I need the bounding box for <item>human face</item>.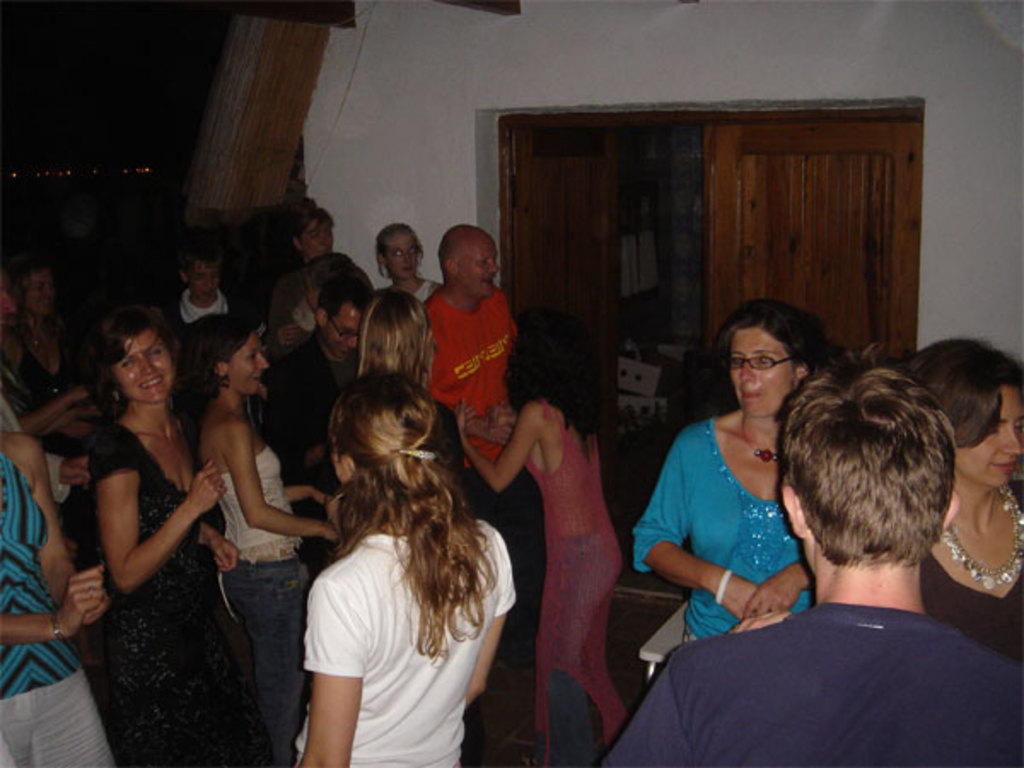
Here it is: locate(183, 256, 222, 307).
